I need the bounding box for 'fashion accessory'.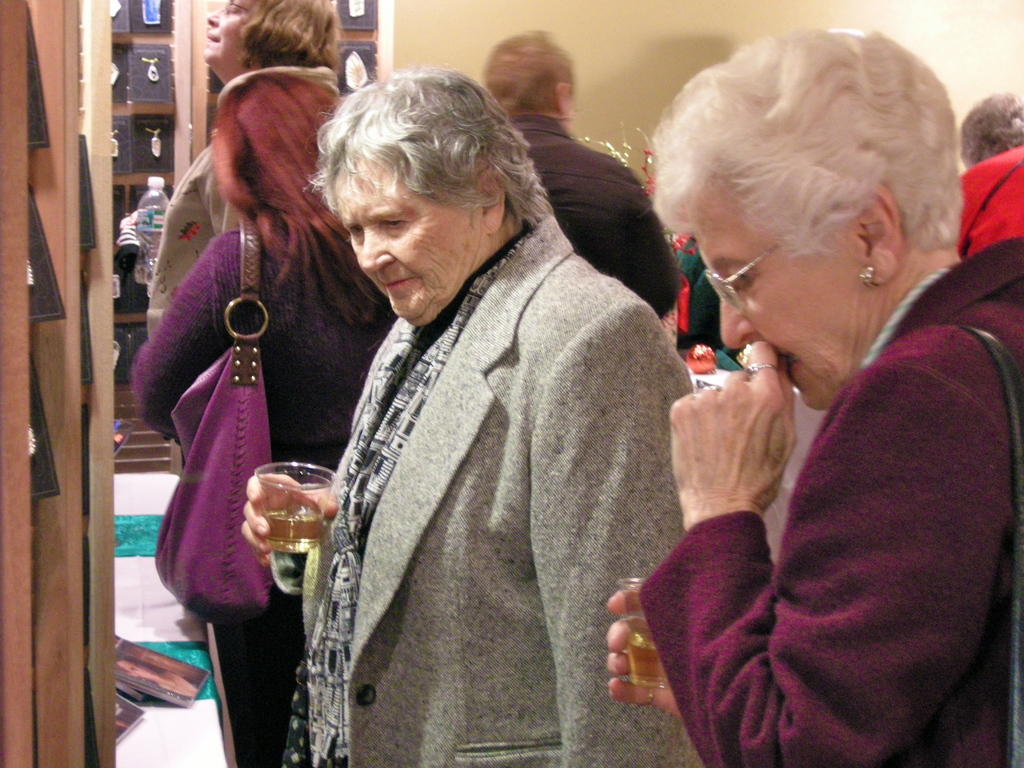
Here it is: pyautogui.locateOnScreen(152, 224, 273, 622).
